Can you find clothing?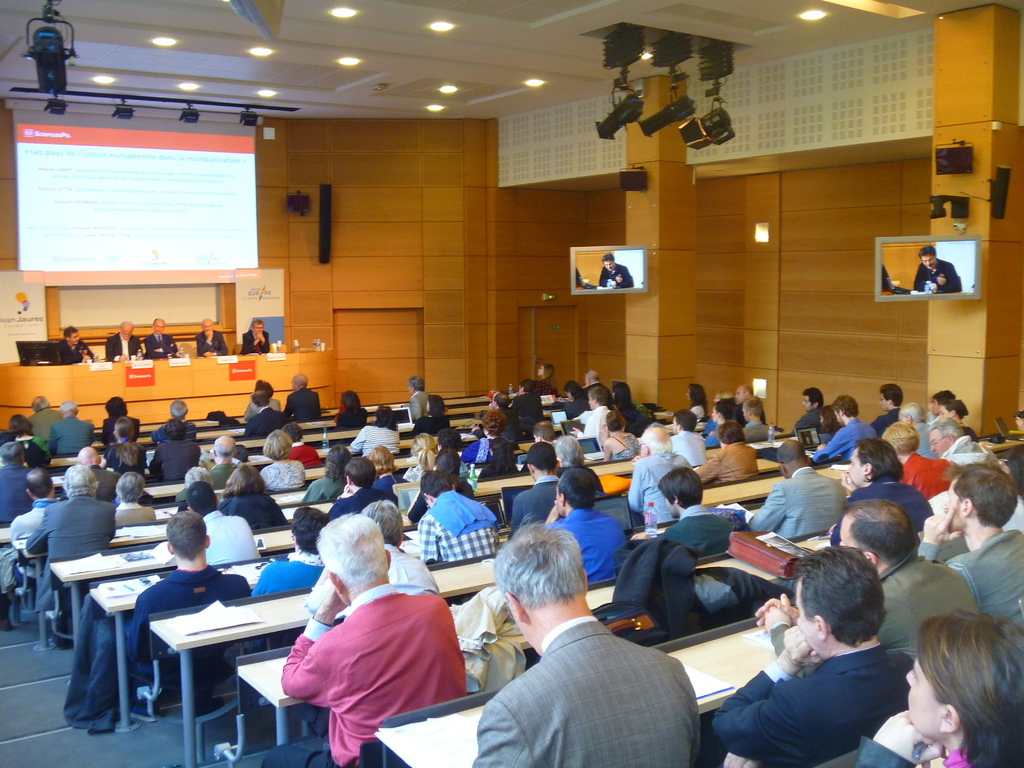
Yes, bounding box: Rect(278, 587, 463, 767).
